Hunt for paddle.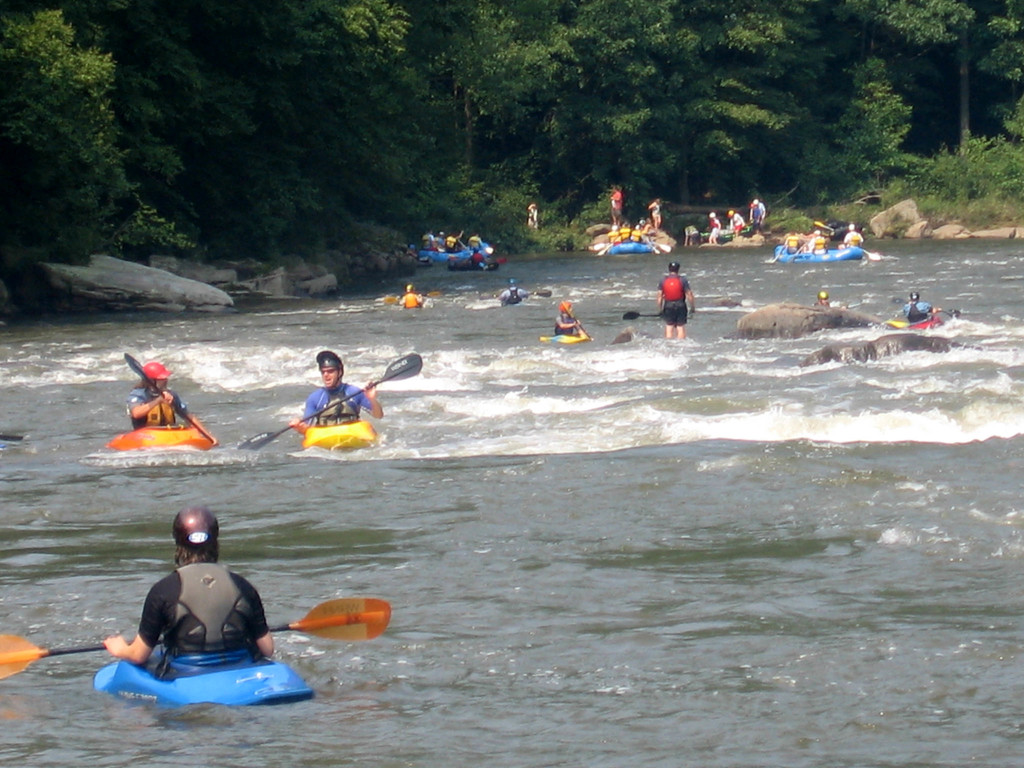
Hunted down at BBox(125, 356, 220, 449).
